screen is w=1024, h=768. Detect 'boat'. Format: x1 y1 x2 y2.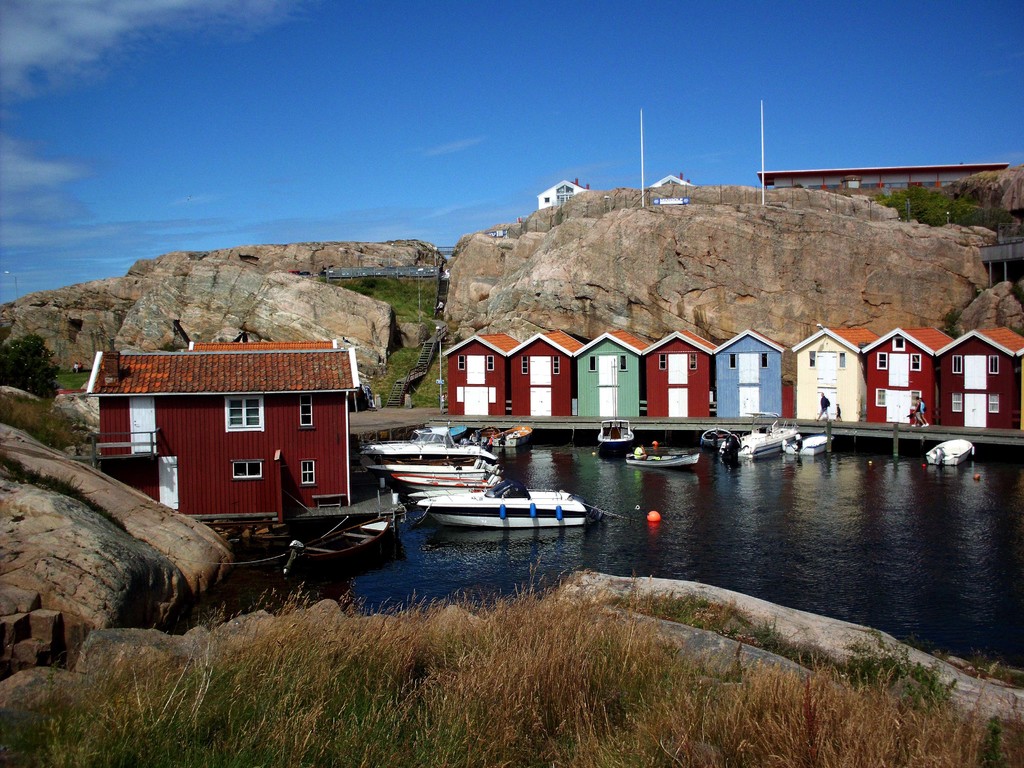
925 436 975 471.
